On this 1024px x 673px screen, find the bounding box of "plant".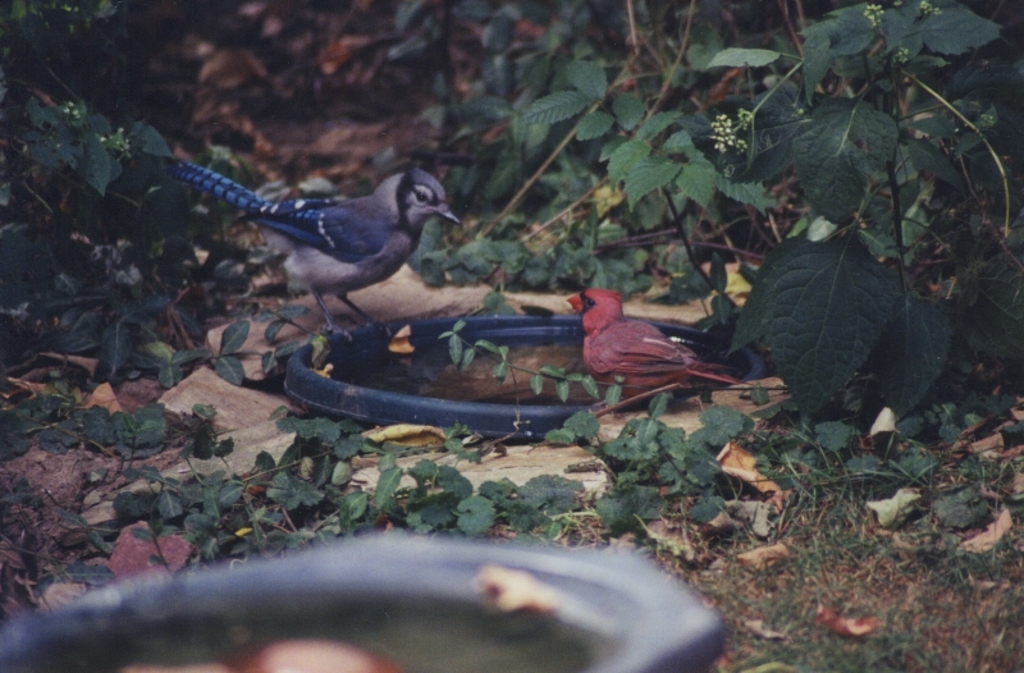
Bounding box: rect(669, 0, 1023, 435).
